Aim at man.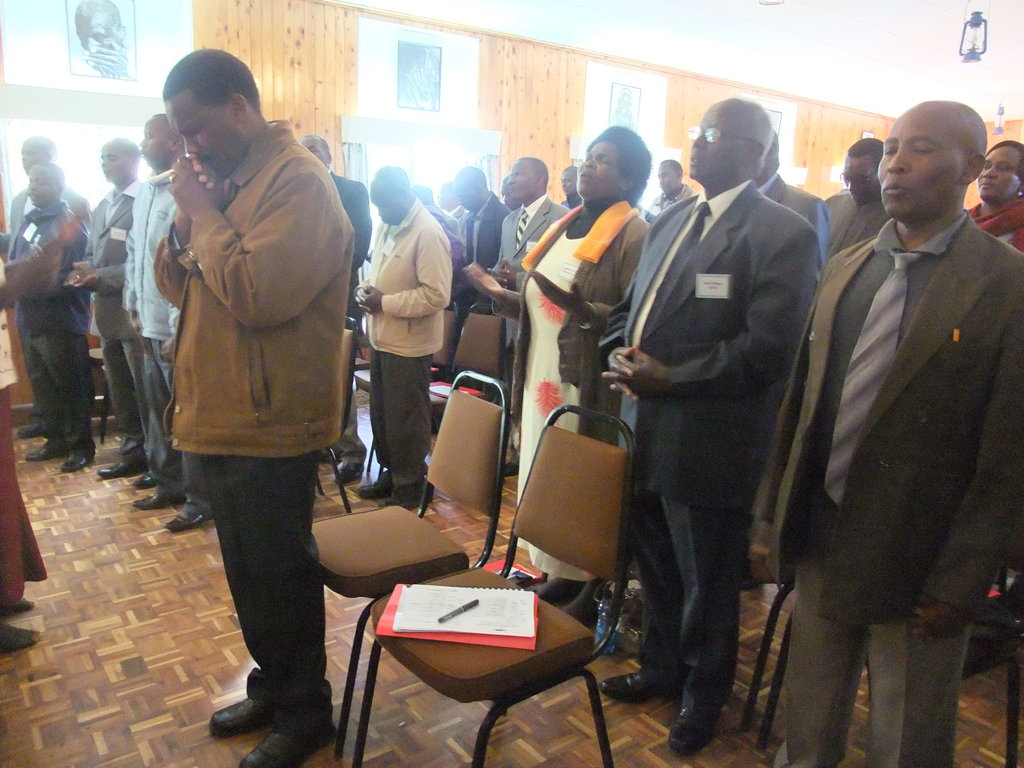
Aimed at <box>822,136,894,258</box>.
